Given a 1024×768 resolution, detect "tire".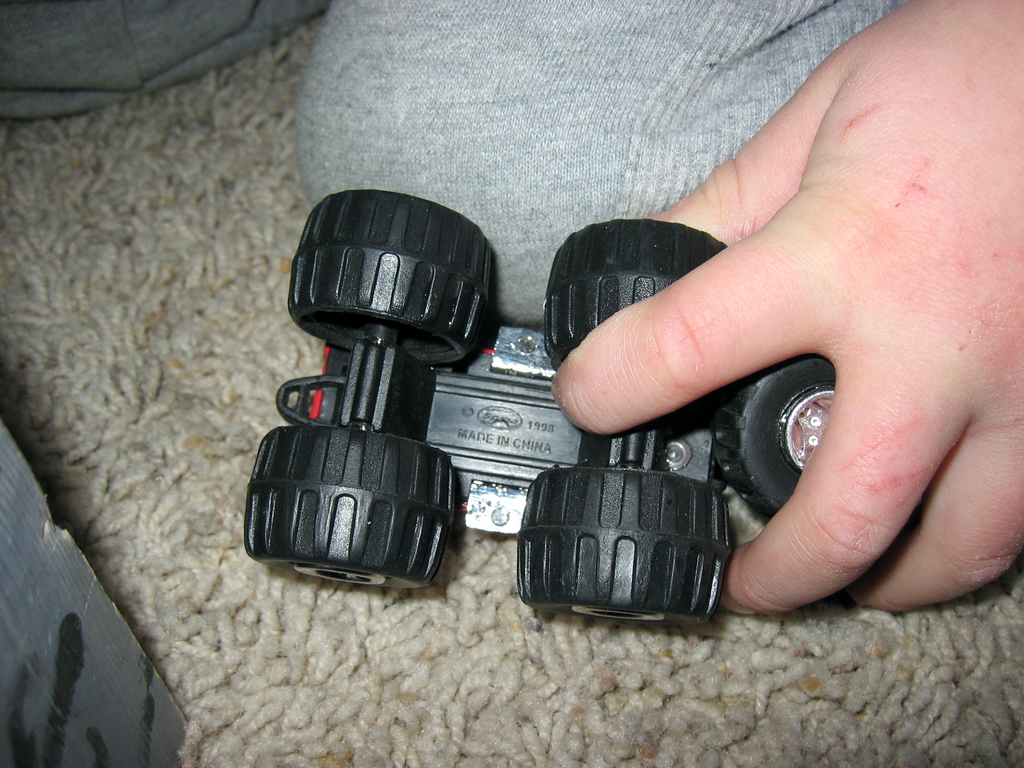
<bbox>713, 357, 835, 513</bbox>.
